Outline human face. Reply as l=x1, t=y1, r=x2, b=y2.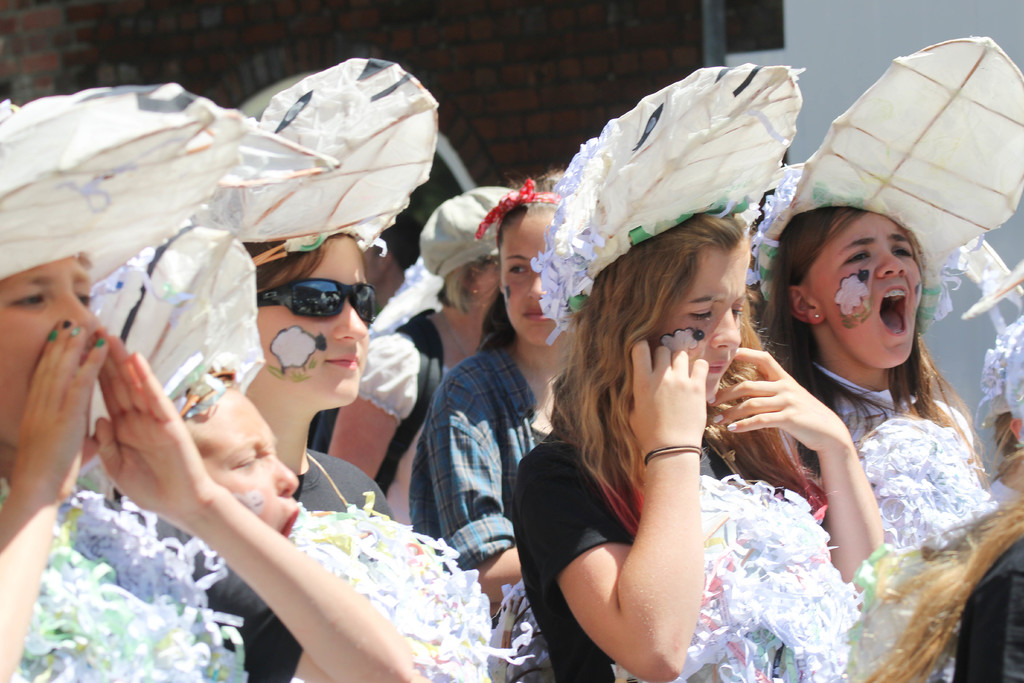
l=255, t=238, r=367, b=402.
